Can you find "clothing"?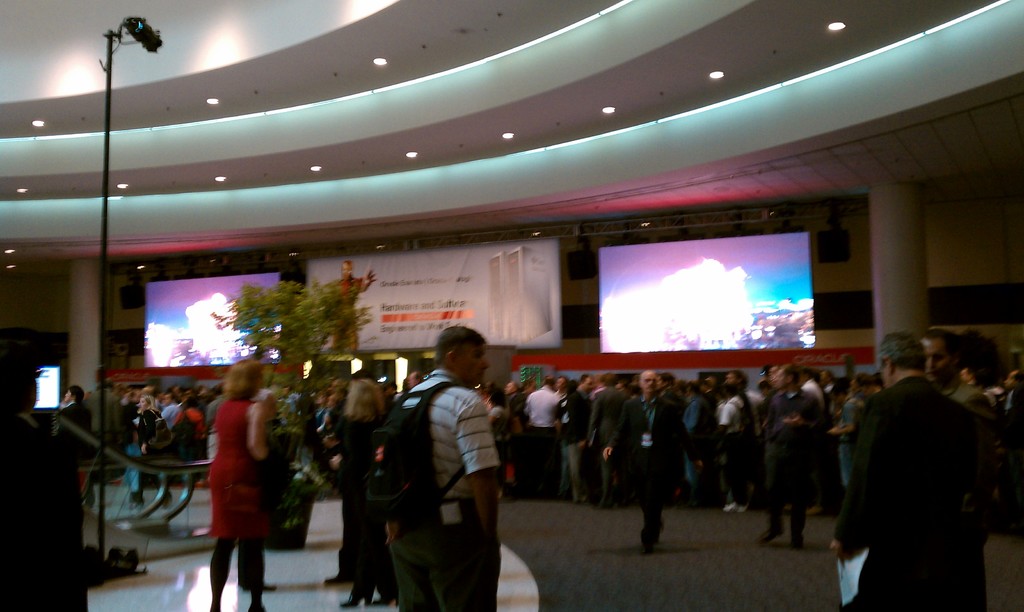
Yes, bounding box: [left=203, top=396, right=225, bottom=455].
